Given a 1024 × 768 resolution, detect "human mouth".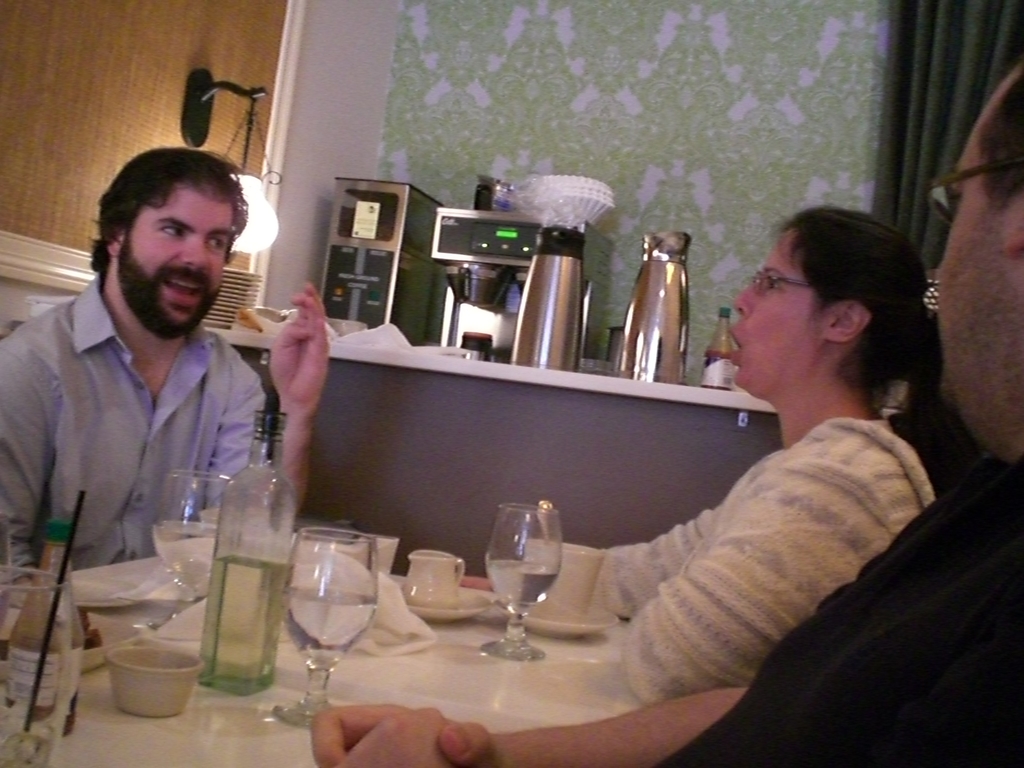
x1=164, y1=274, x2=207, y2=298.
